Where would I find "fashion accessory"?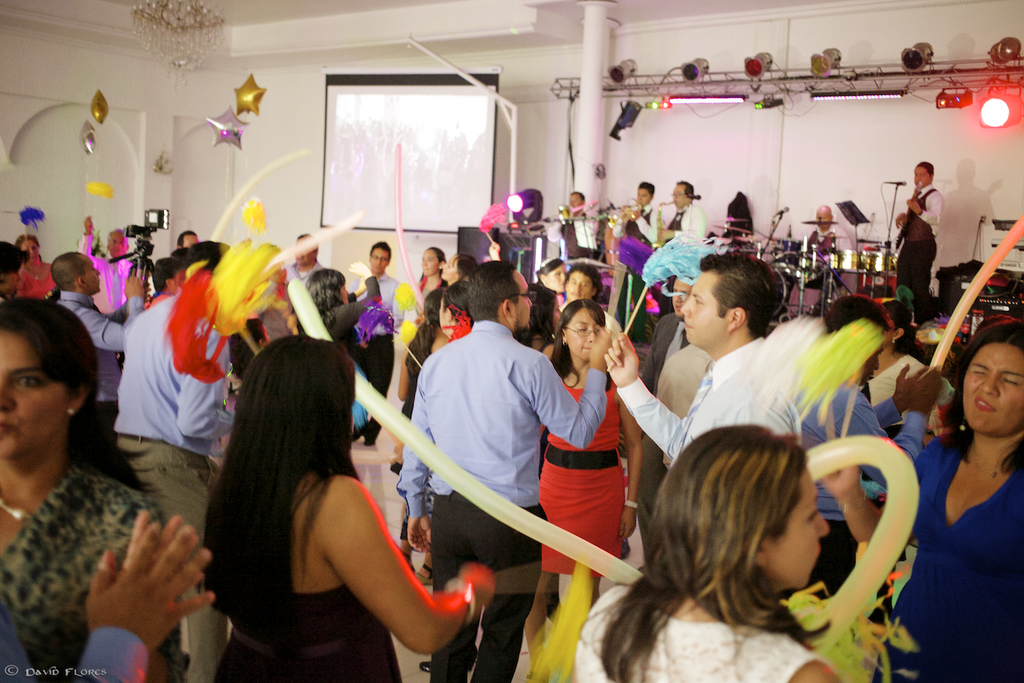
At crop(0, 496, 36, 524).
